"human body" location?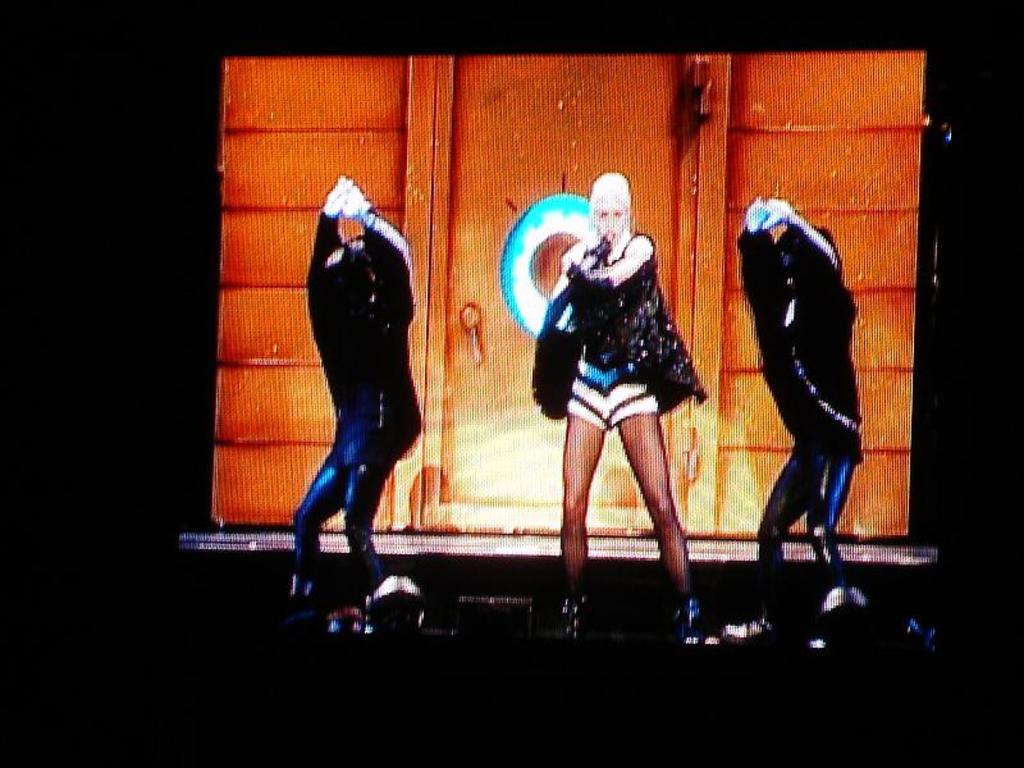
<box>296,182,426,604</box>
